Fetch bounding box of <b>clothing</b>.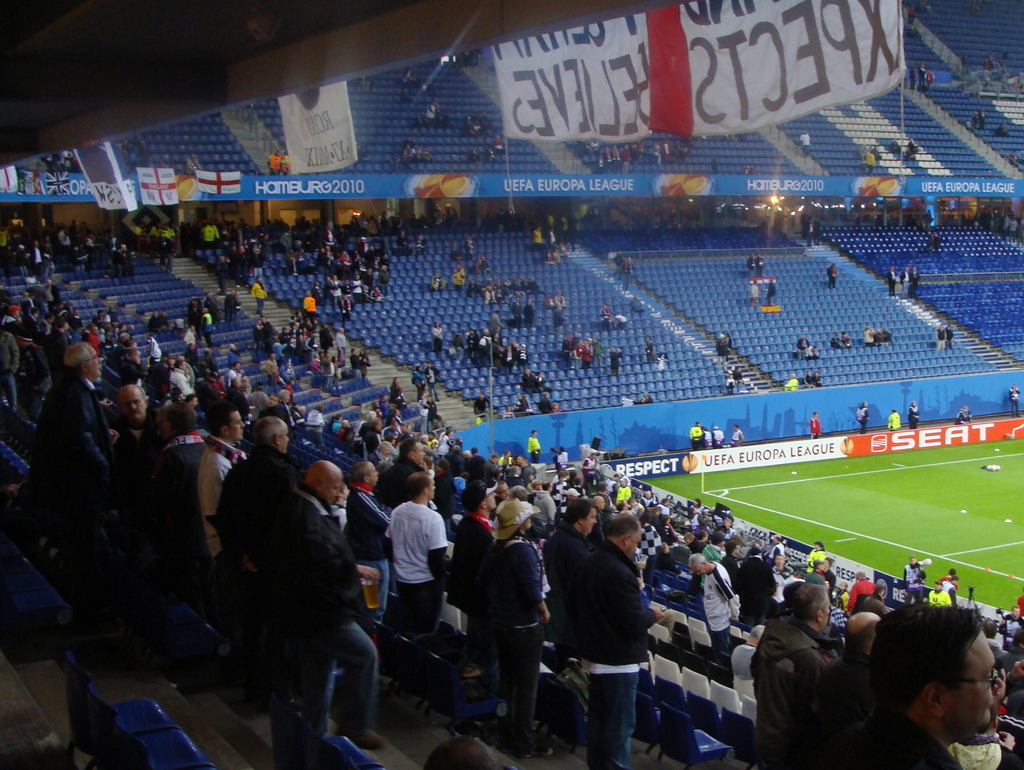
Bbox: [left=828, top=334, right=841, bottom=351].
